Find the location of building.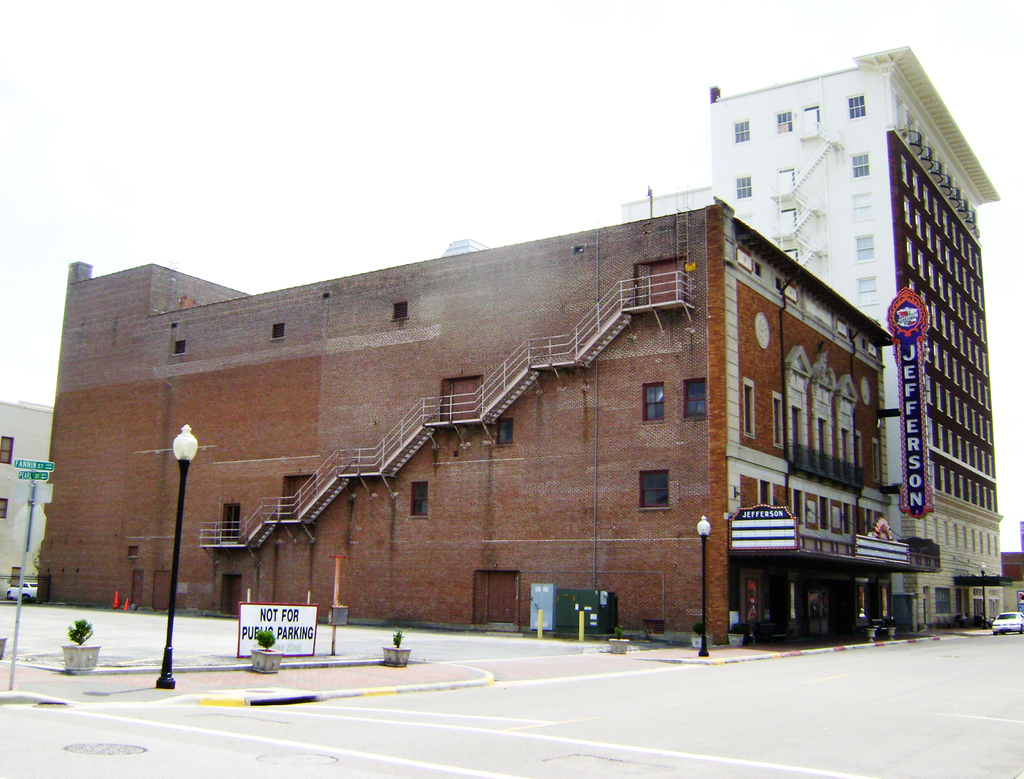
Location: (left=37, top=195, right=899, bottom=646).
